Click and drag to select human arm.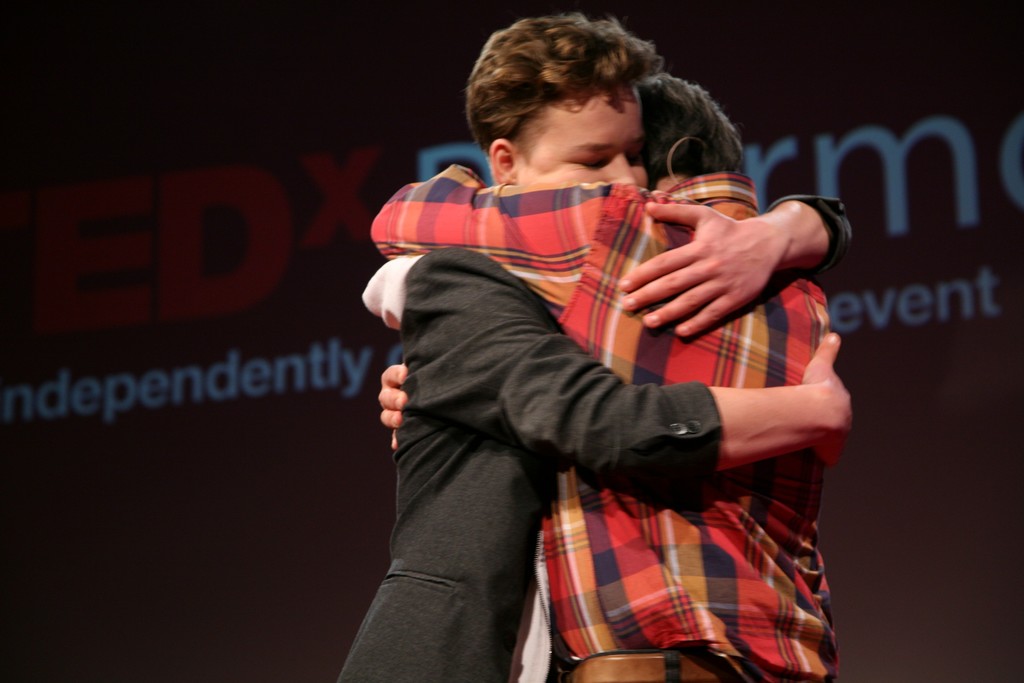
Selection: bbox=[610, 178, 858, 336].
